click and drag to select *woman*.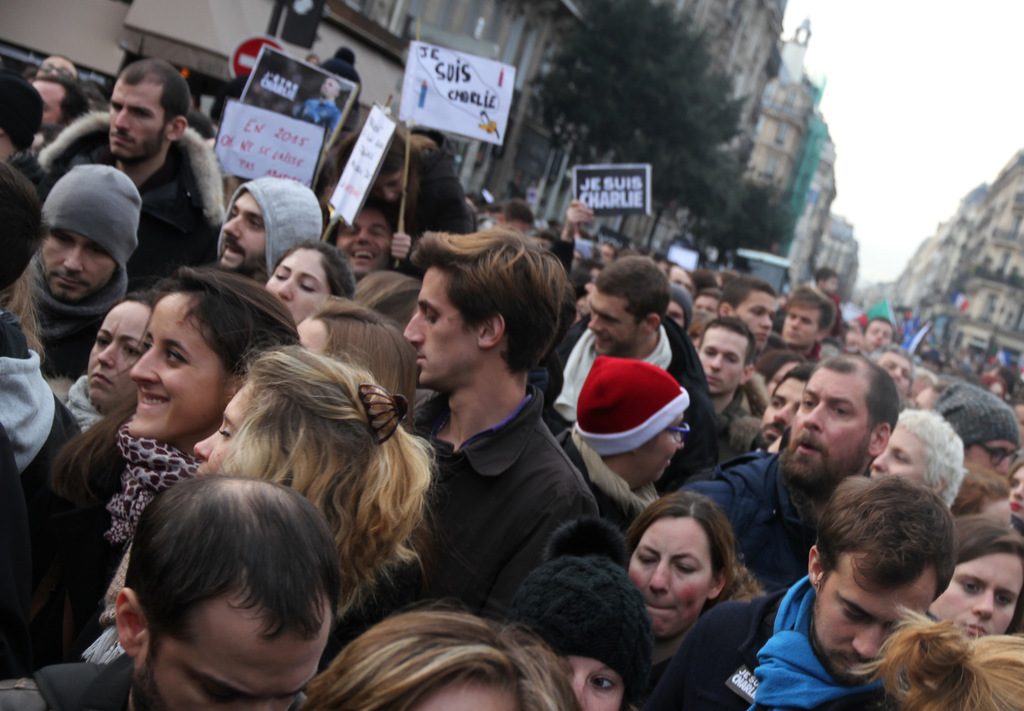
Selection: bbox=(1003, 453, 1023, 532).
